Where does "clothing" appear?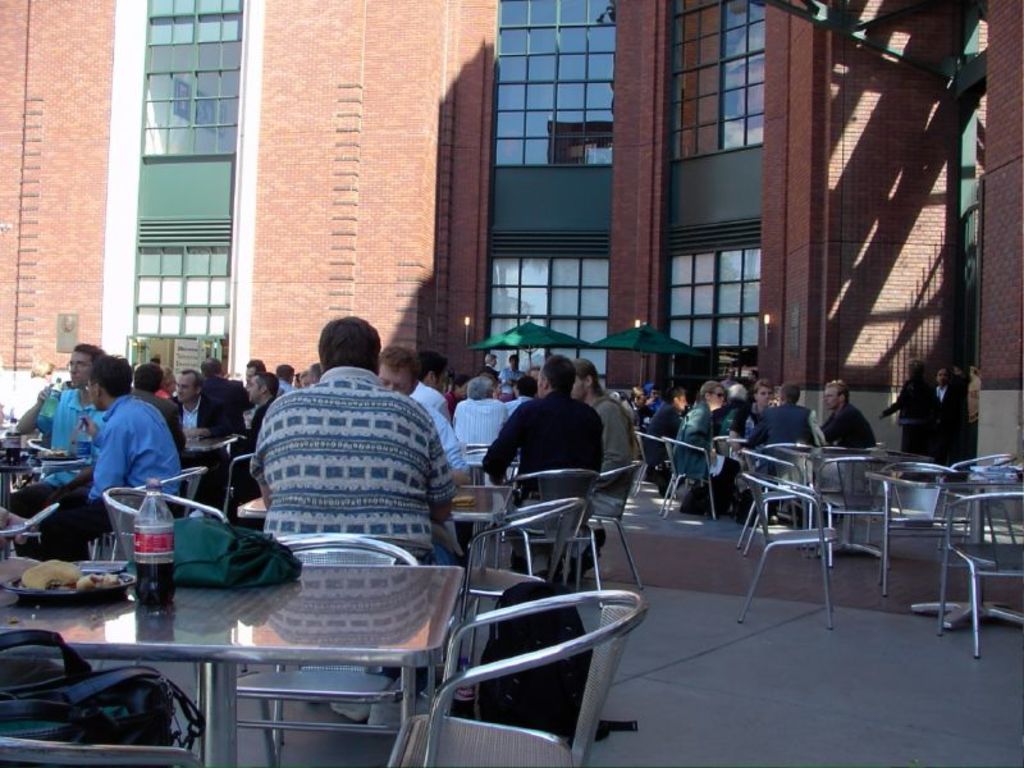
Appears at Rect(481, 390, 609, 572).
